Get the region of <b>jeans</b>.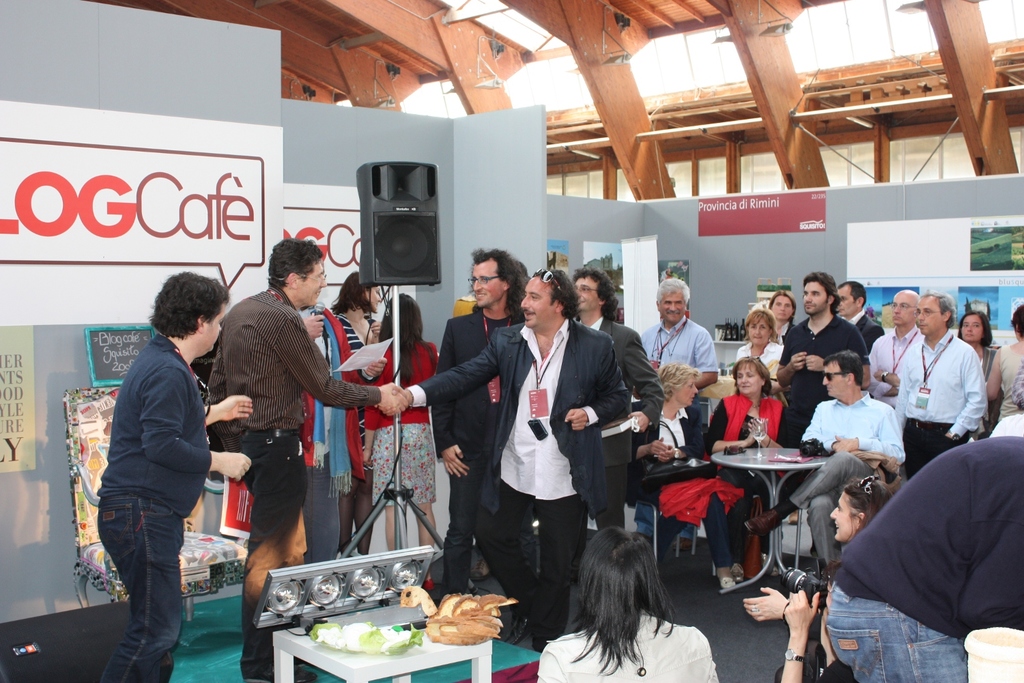
94/493/187/669.
